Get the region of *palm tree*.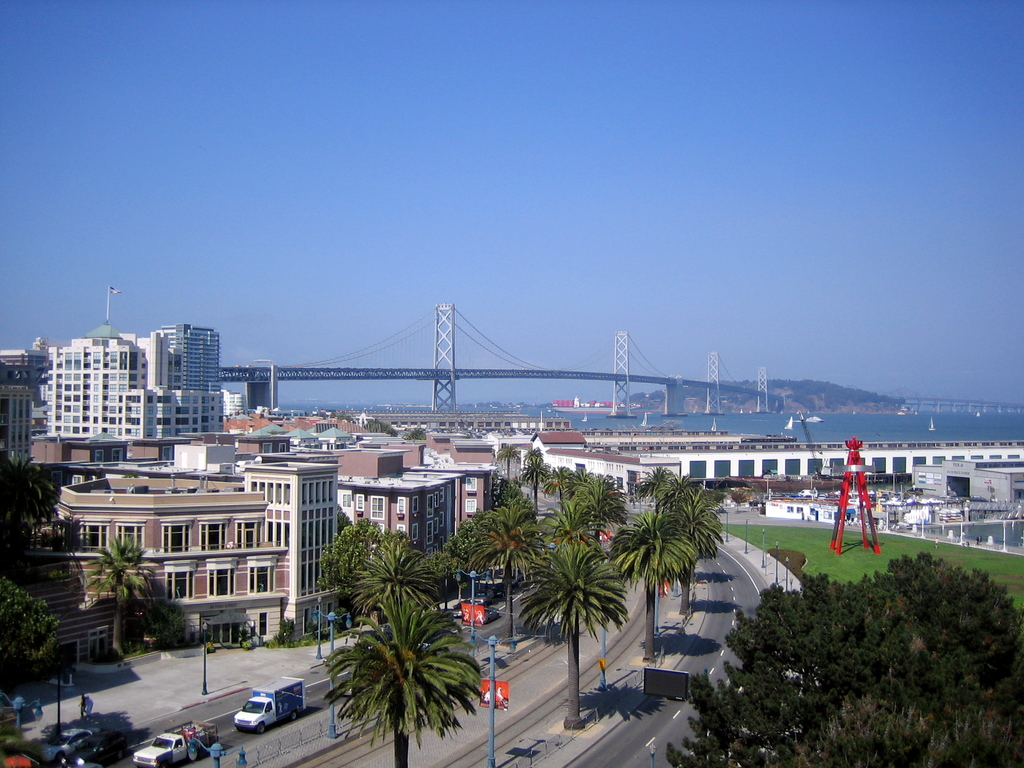
rect(495, 442, 527, 474).
